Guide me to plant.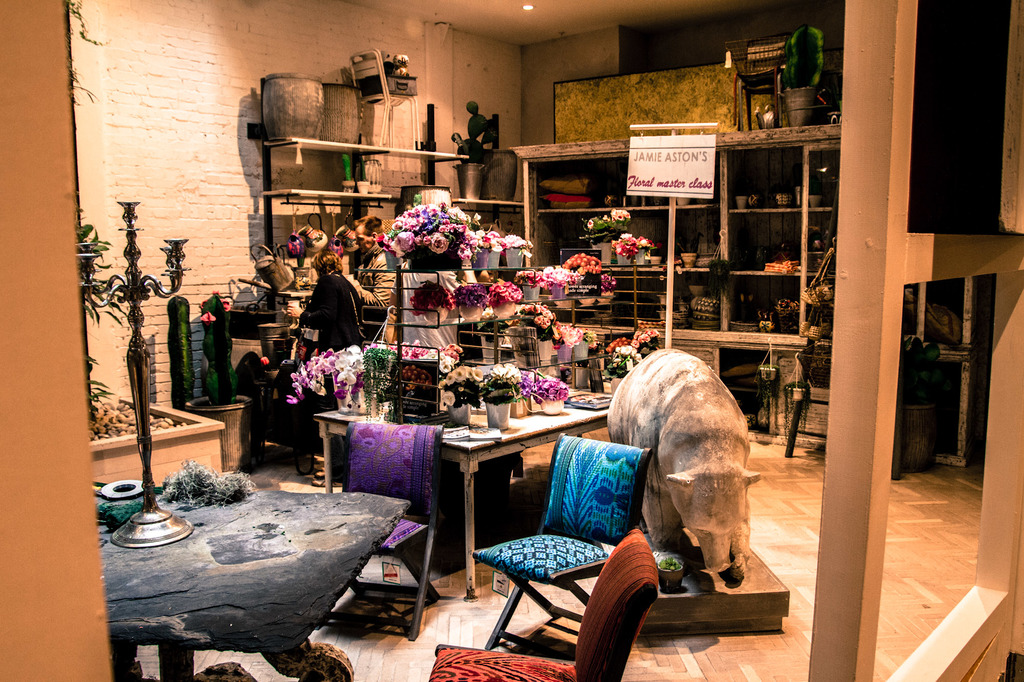
Guidance: bbox=(585, 329, 605, 349).
